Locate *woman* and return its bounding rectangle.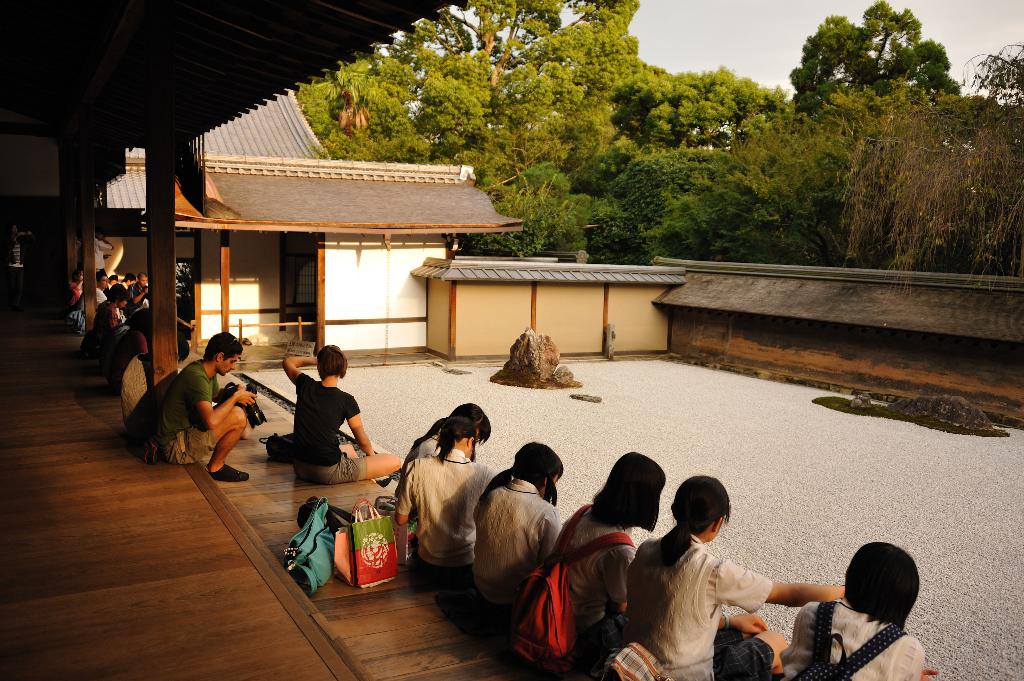
(x1=278, y1=344, x2=399, y2=477).
